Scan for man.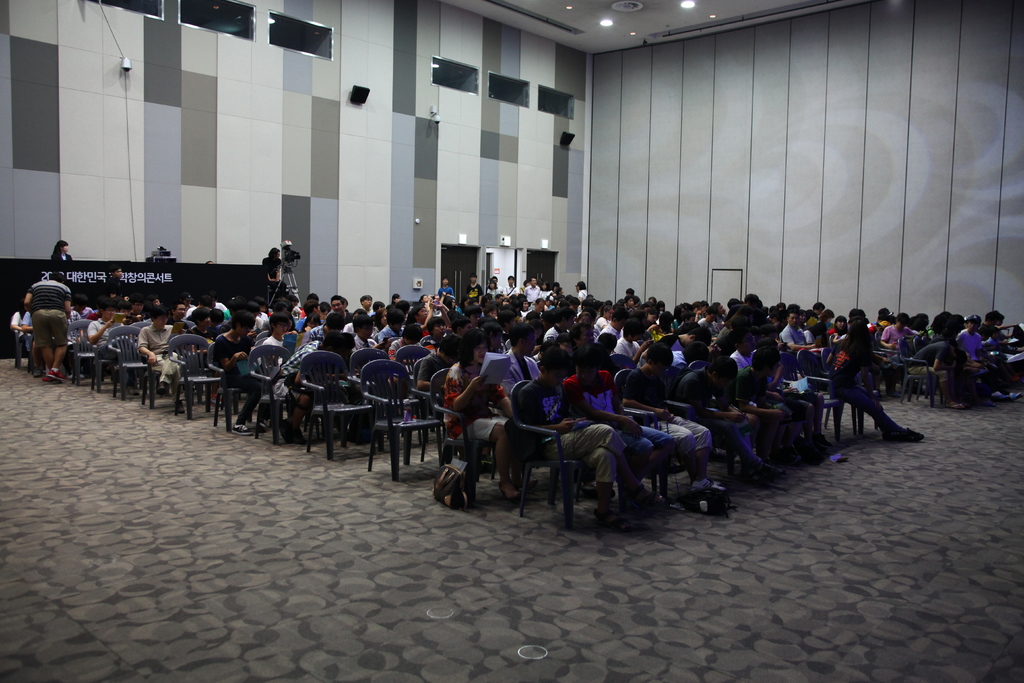
Scan result: x1=216, y1=311, x2=253, y2=437.
